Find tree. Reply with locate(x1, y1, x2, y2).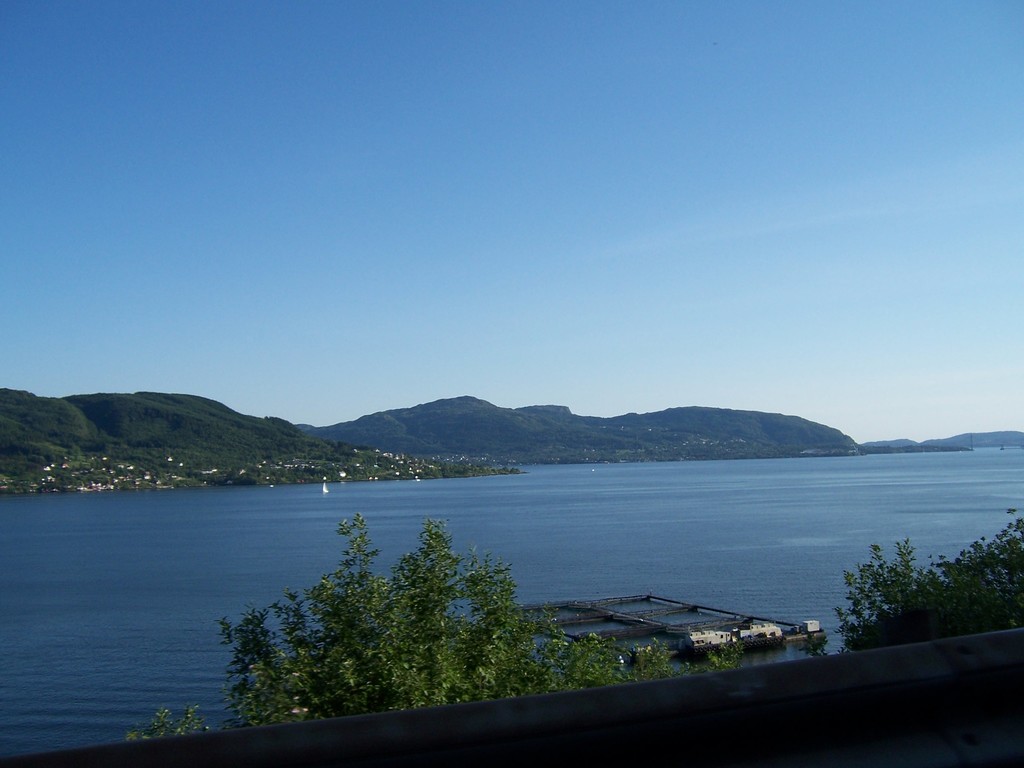
locate(824, 515, 1023, 650).
